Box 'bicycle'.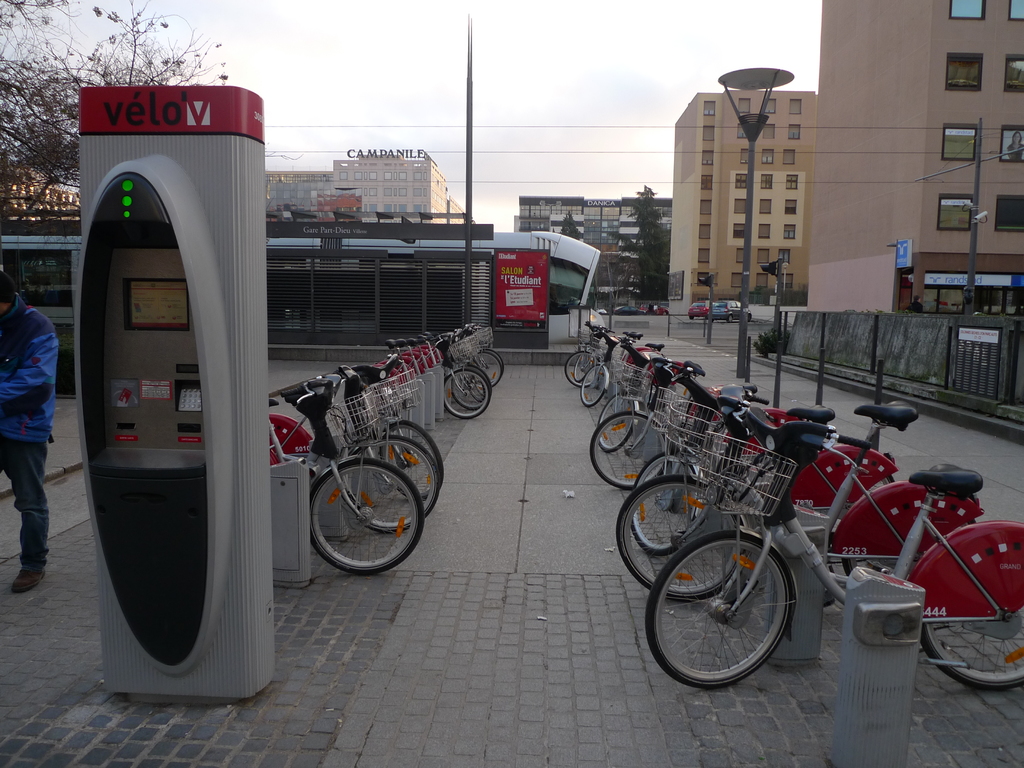
<bbox>443, 335, 502, 397</bbox>.
